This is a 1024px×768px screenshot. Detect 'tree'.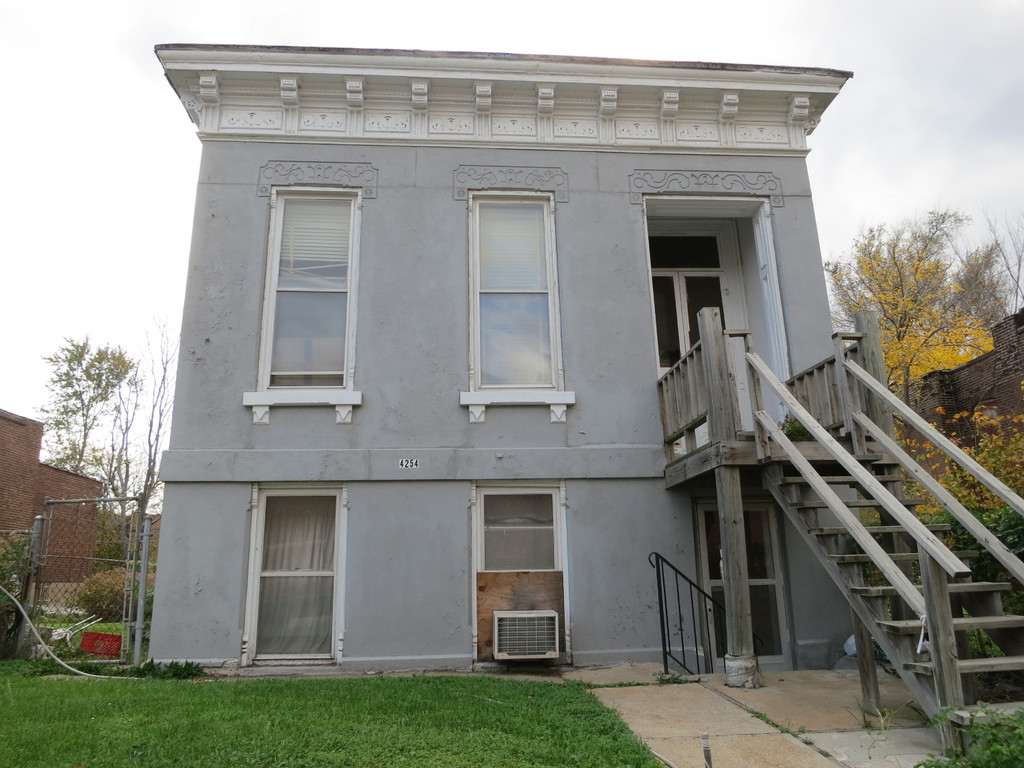
left=822, top=214, right=1011, bottom=428.
